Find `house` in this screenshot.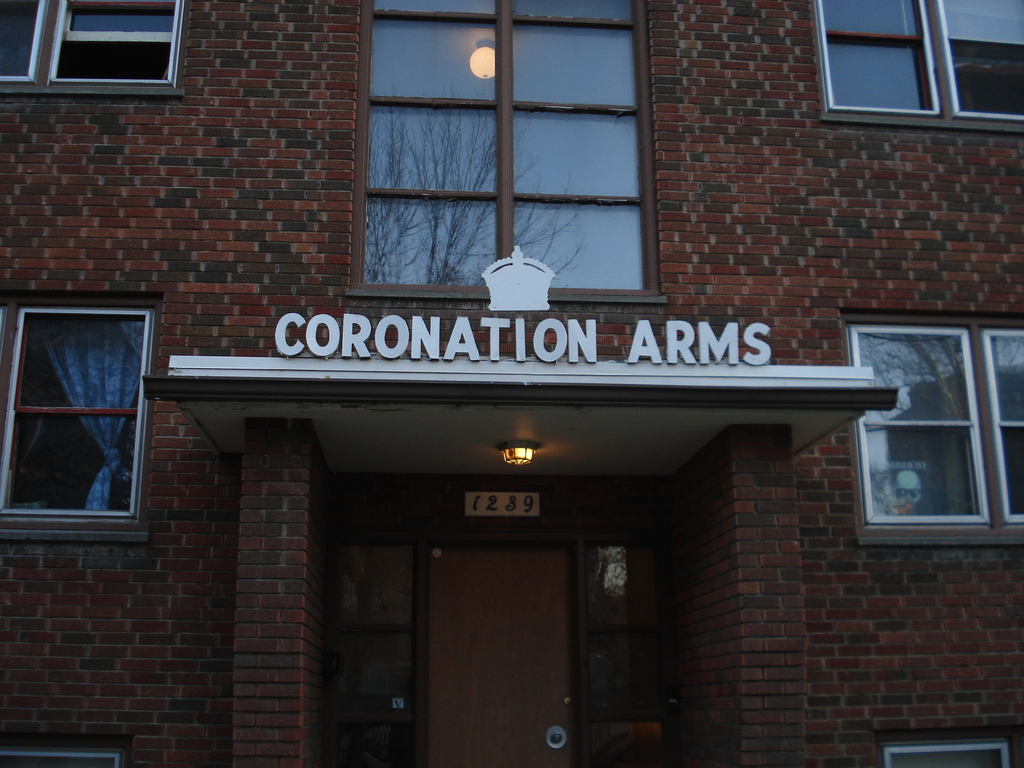
The bounding box for `house` is crop(0, 0, 1023, 767).
